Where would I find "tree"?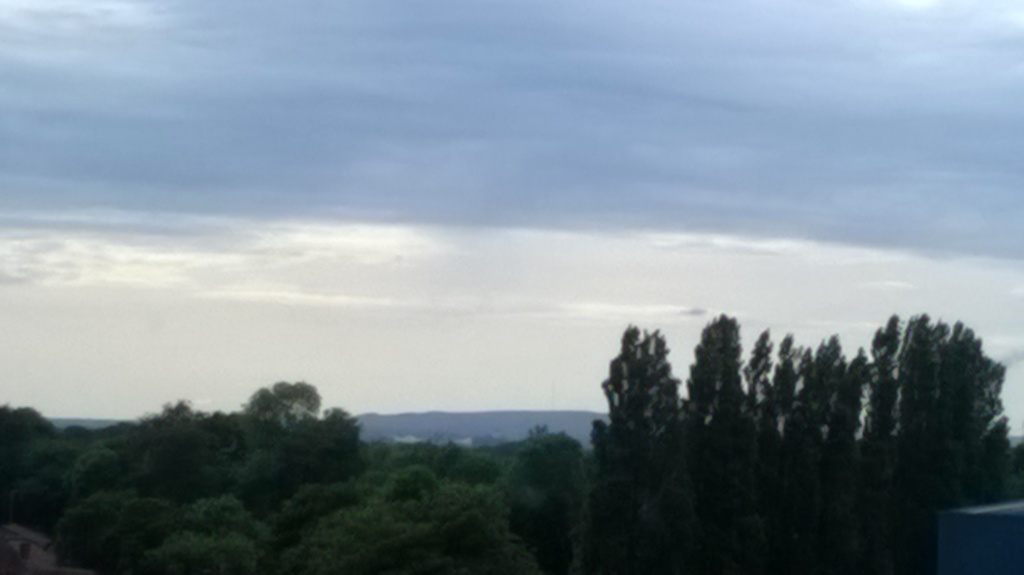
At [x1=828, y1=334, x2=960, y2=574].
